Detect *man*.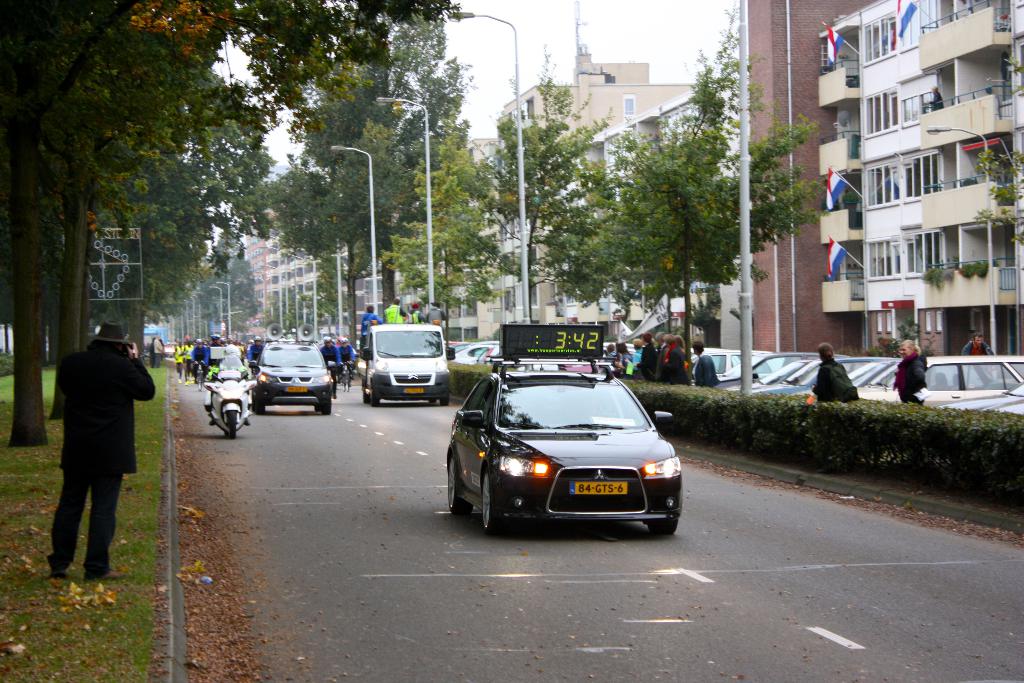
Detected at bbox=(383, 293, 409, 325).
